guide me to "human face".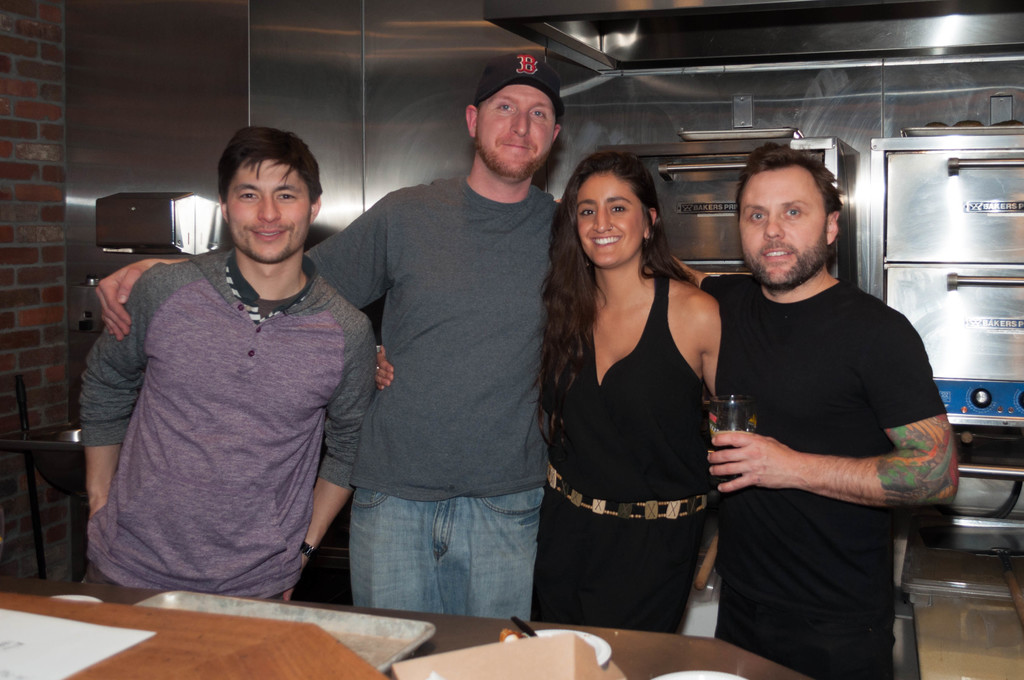
Guidance: [left=577, top=172, right=645, bottom=266].
